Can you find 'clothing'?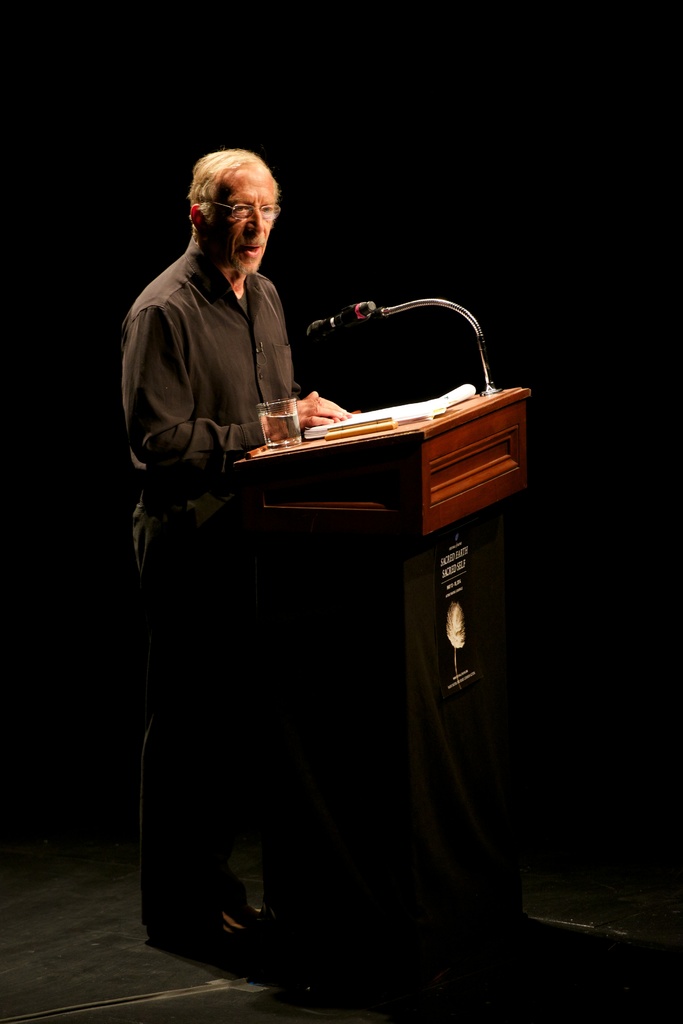
Yes, bounding box: left=121, top=148, right=395, bottom=888.
